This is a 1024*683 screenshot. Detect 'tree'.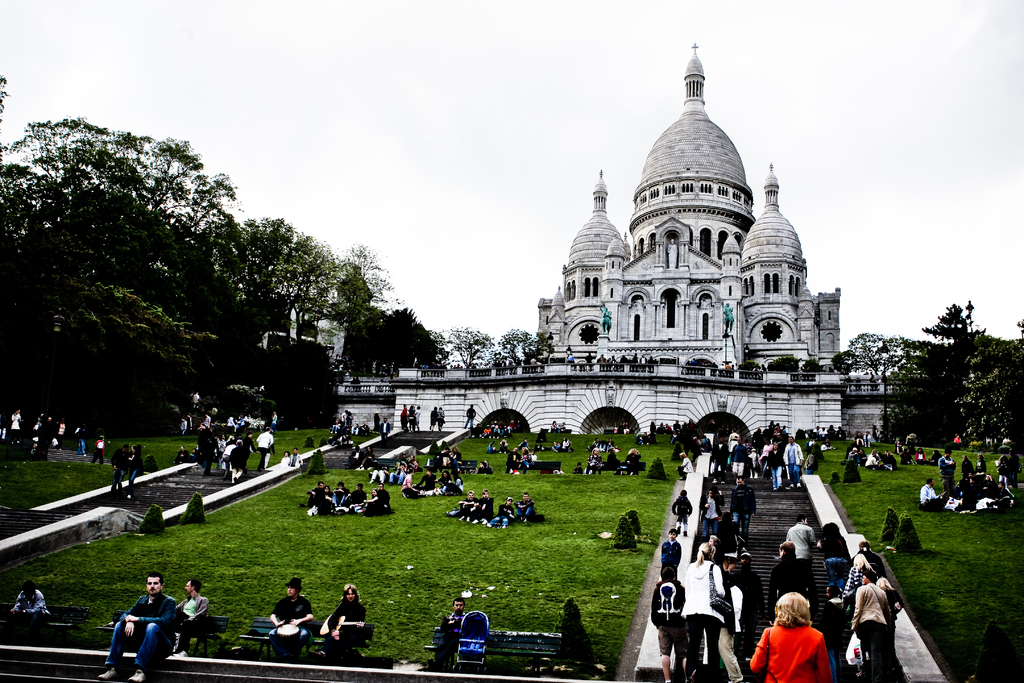
851:331:906:385.
